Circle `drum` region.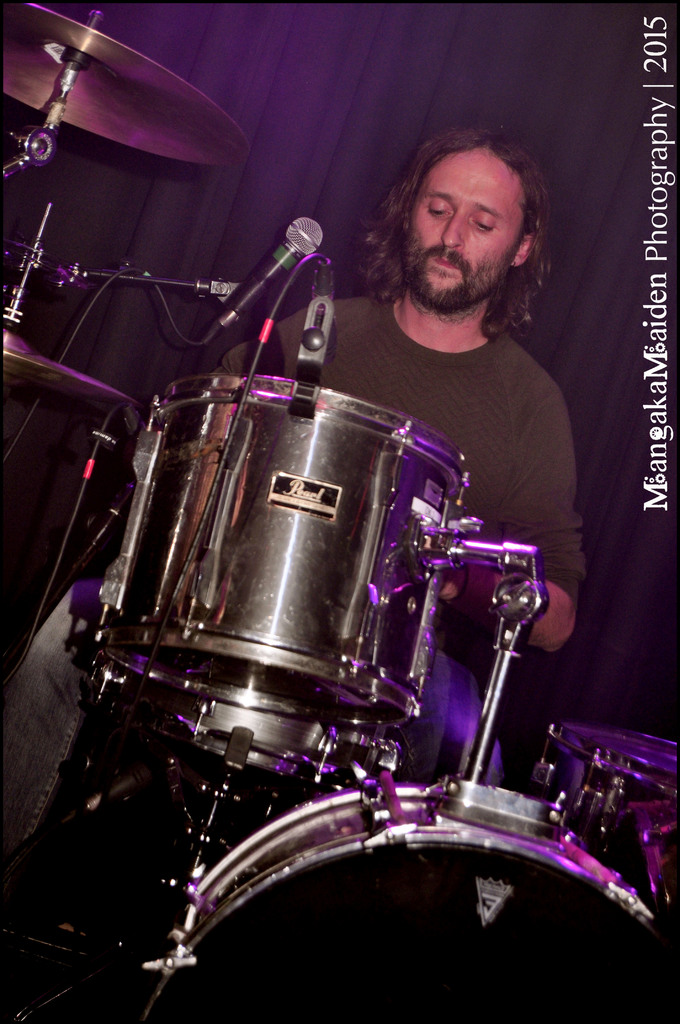
Region: (left=119, top=778, right=679, bottom=1023).
